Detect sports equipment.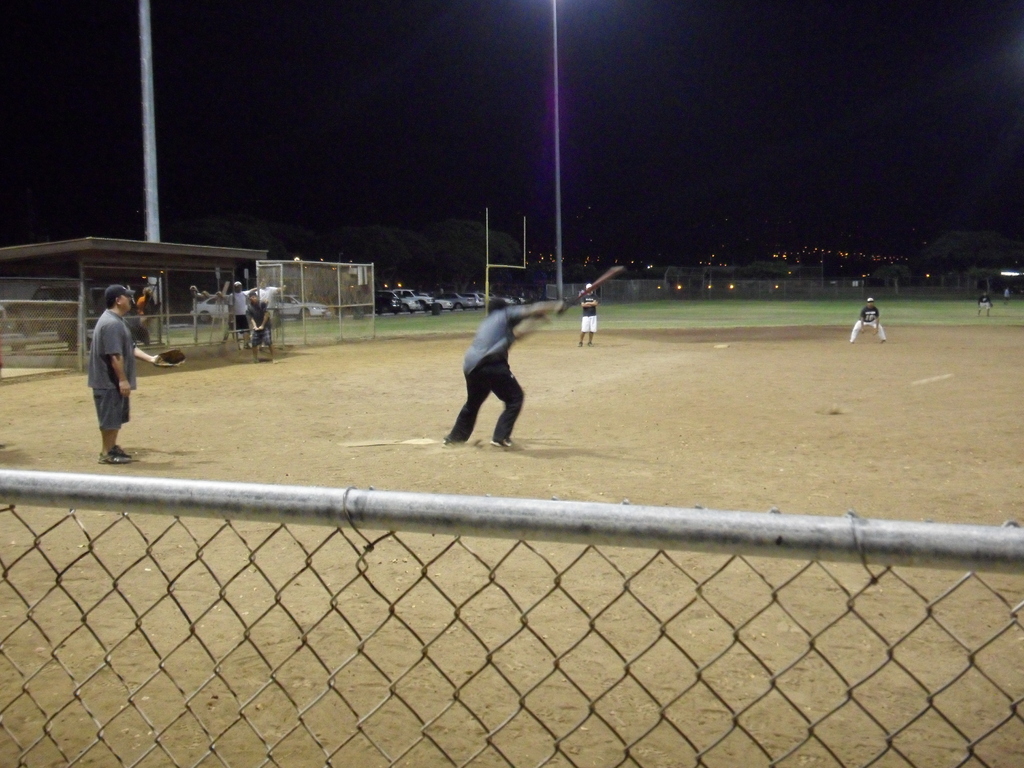
Detected at x1=152 y1=346 x2=189 y2=364.
